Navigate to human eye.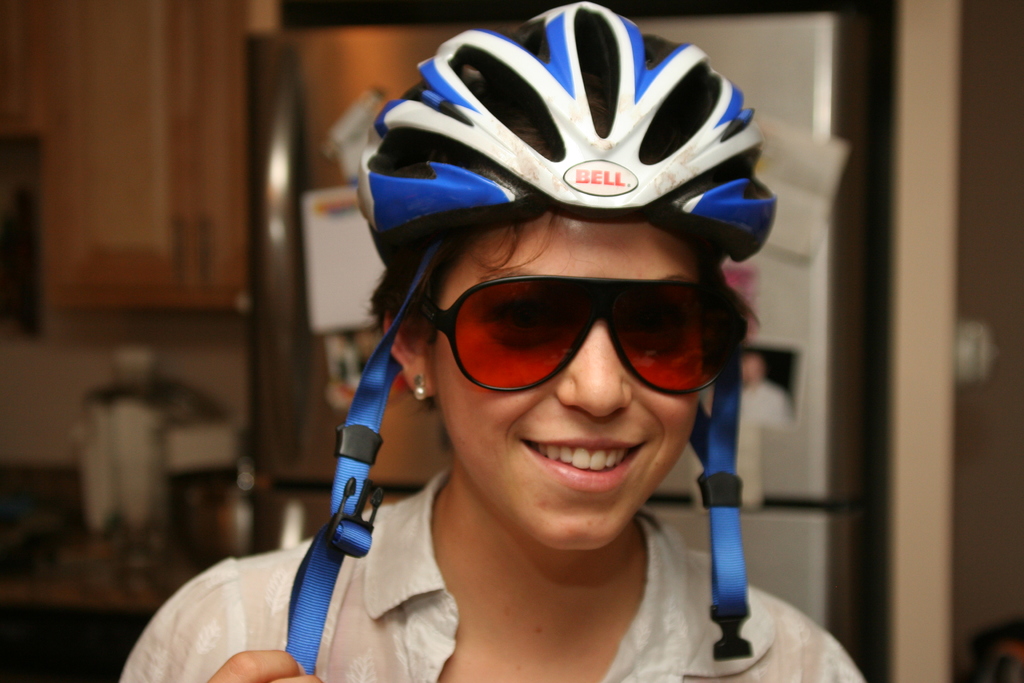
Navigation target: (491, 309, 547, 340).
